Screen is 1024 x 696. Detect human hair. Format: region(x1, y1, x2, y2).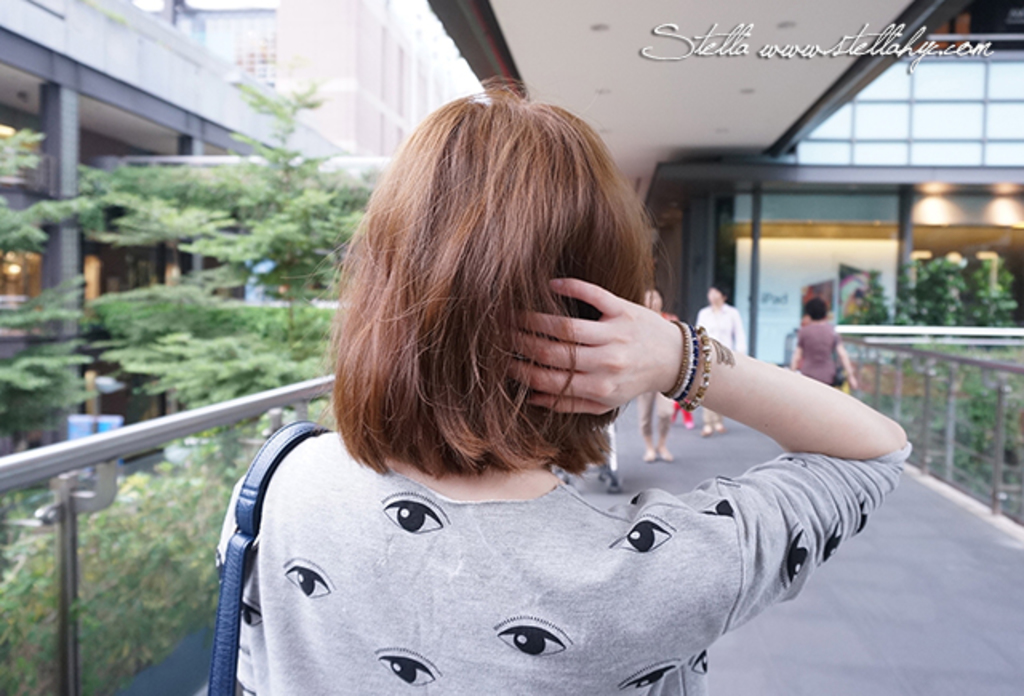
region(803, 299, 829, 322).
